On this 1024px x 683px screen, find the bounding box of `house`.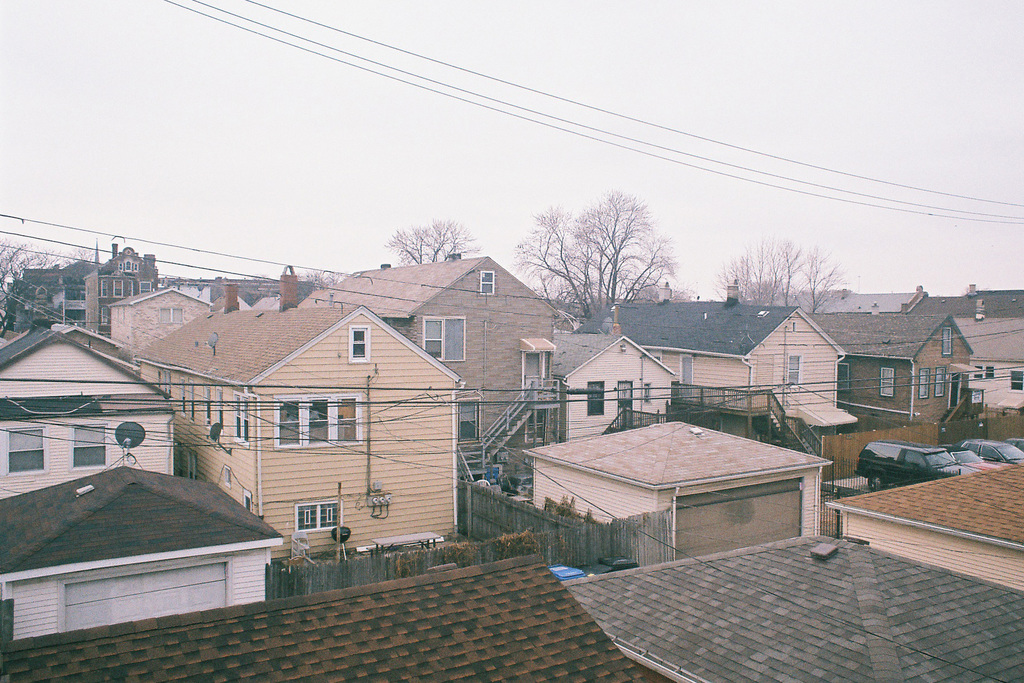
Bounding box: box=[0, 461, 284, 632].
